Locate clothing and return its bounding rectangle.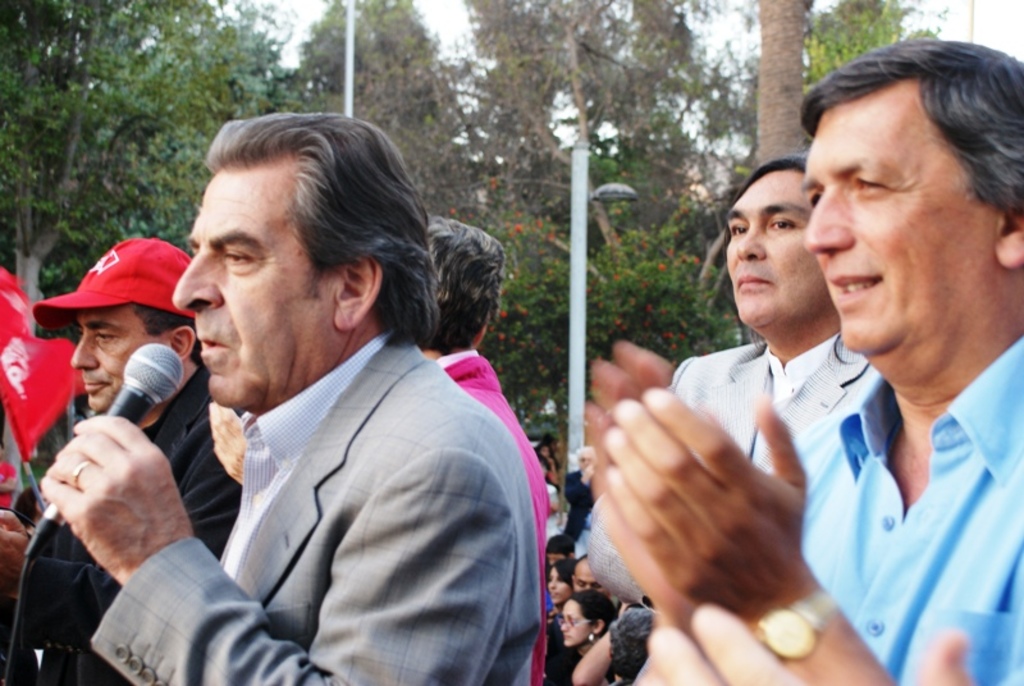
locate(8, 363, 239, 685).
